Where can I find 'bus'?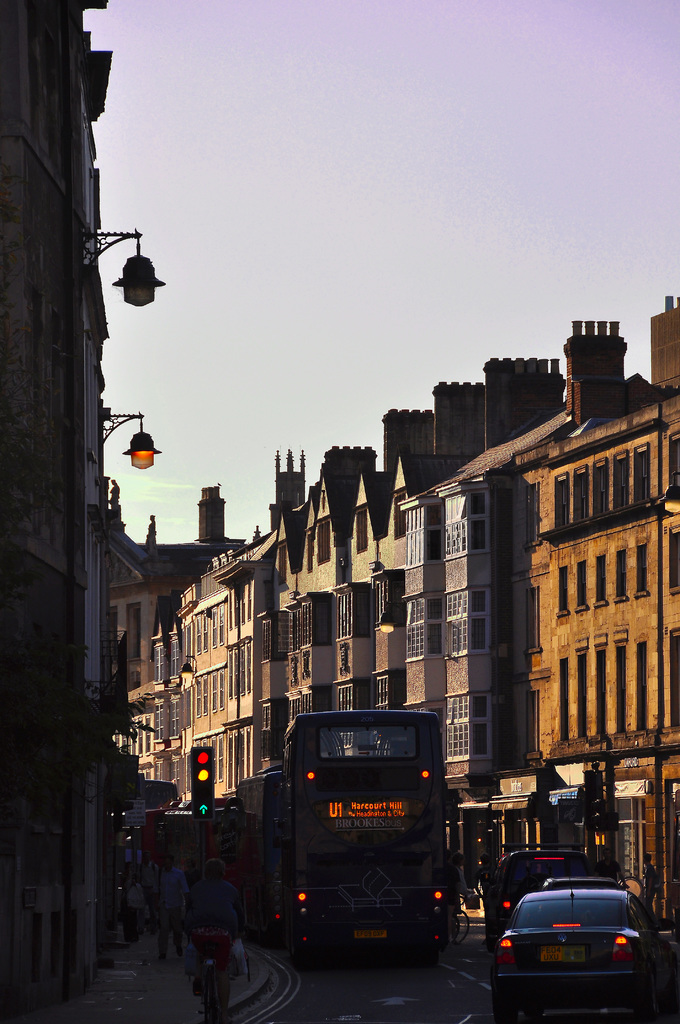
You can find it at 161, 803, 232, 902.
